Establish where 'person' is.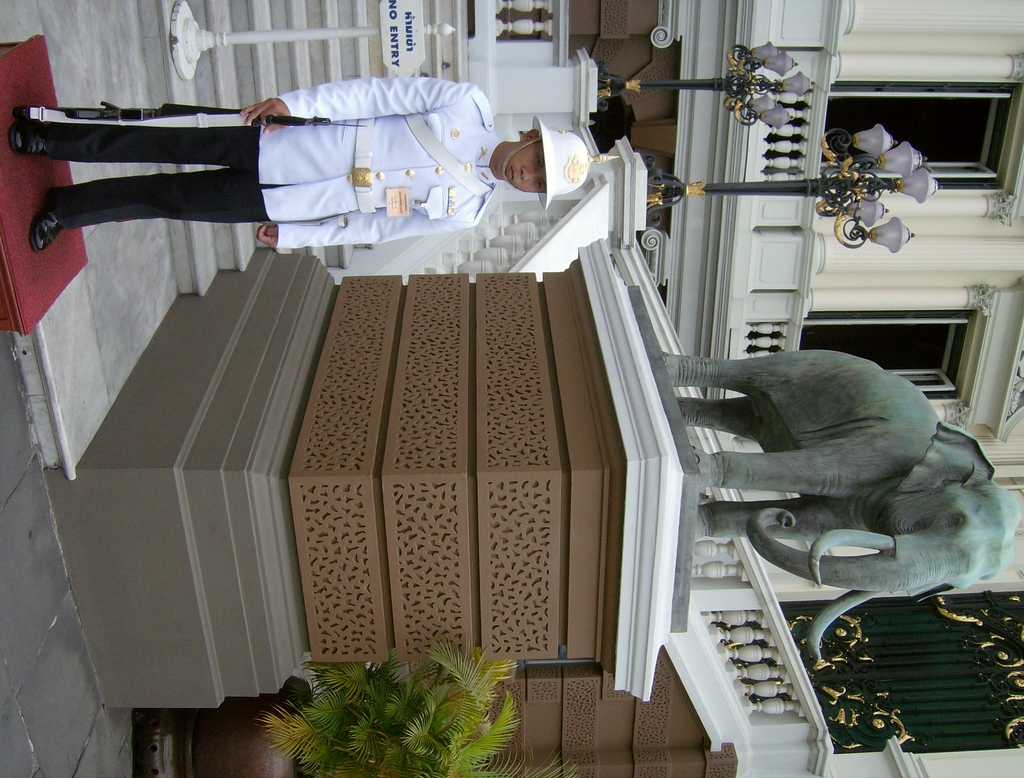
Established at 10, 72, 593, 258.
